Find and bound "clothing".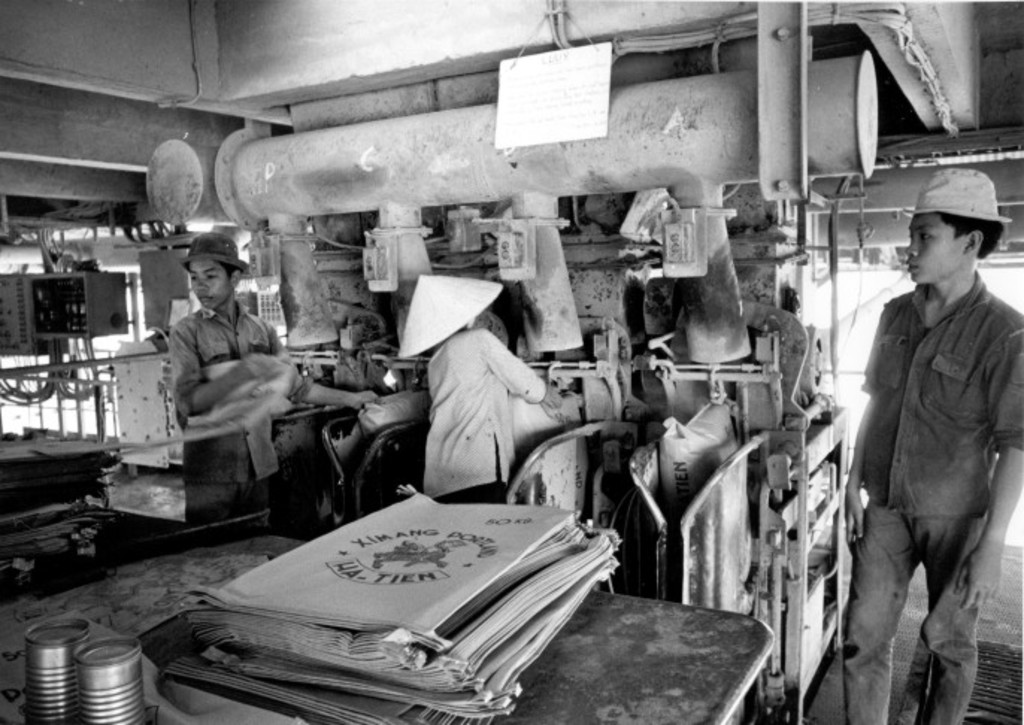
Bound: (x1=167, y1=297, x2=307, y2=536).
